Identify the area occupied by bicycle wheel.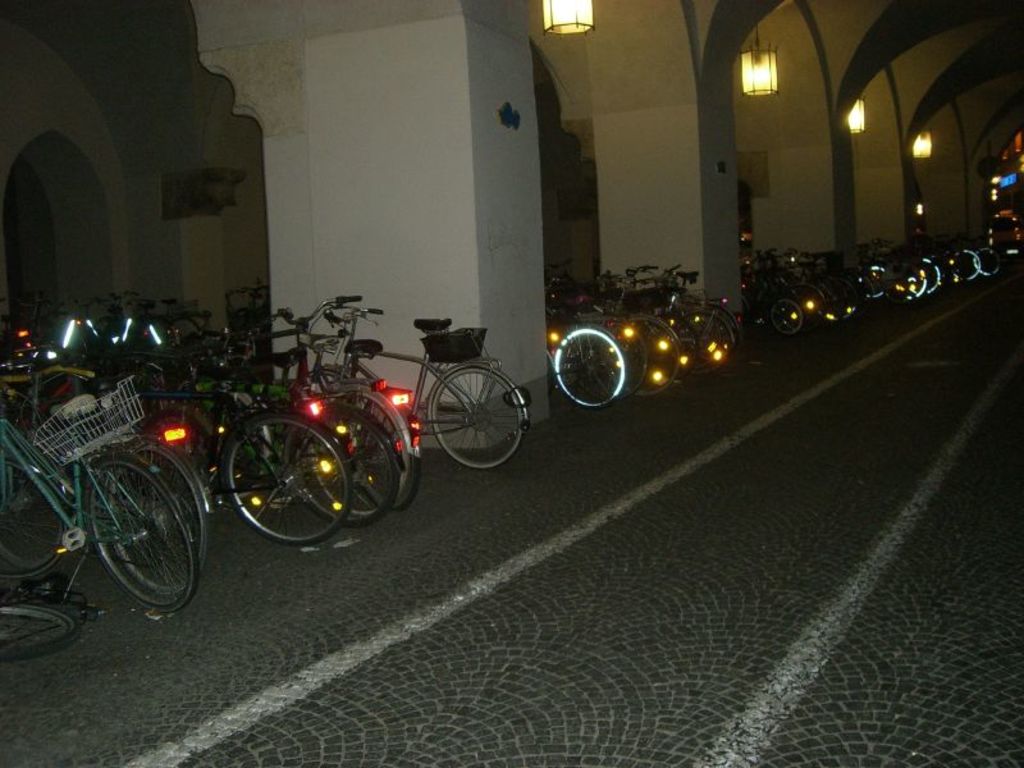
Area: box(329, 385, 413, 506).
